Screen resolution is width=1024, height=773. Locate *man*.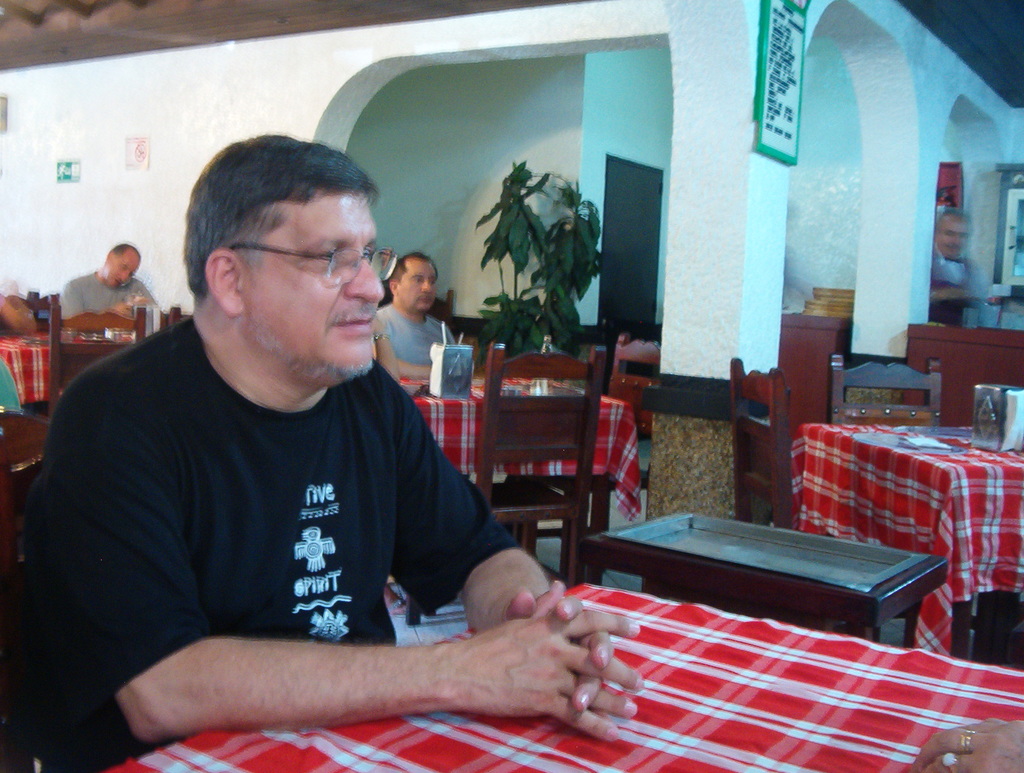
Rect(18, 133, 644, 772).
